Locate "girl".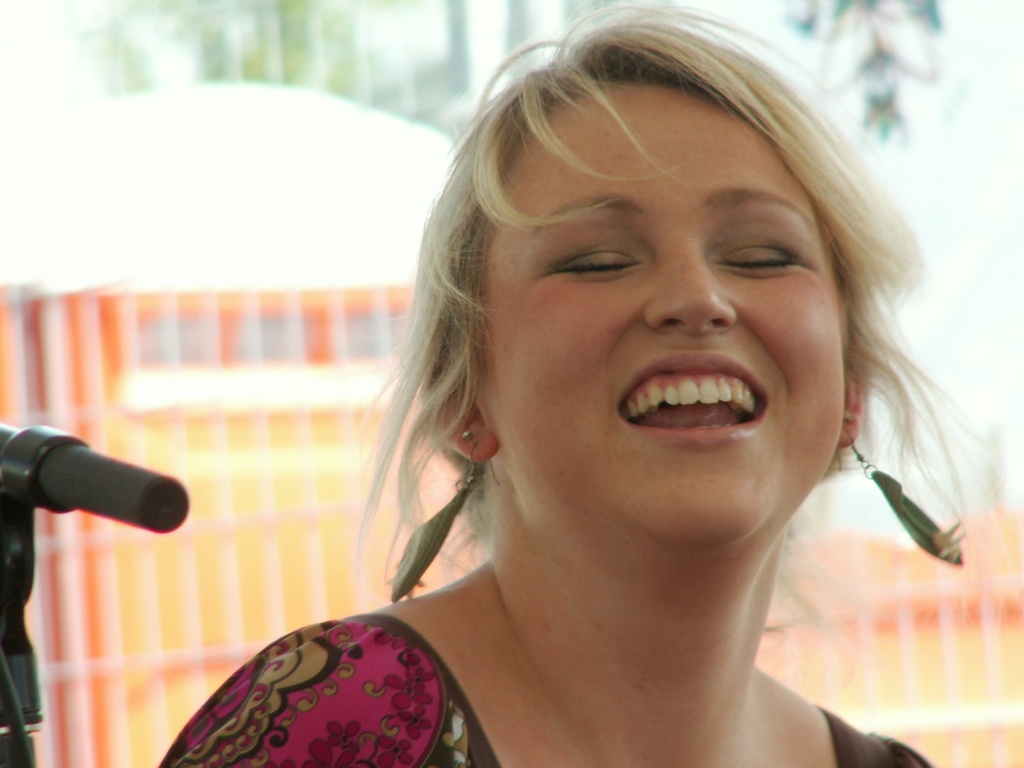
Bounding box: box=[159, 0, 1023, 767].
